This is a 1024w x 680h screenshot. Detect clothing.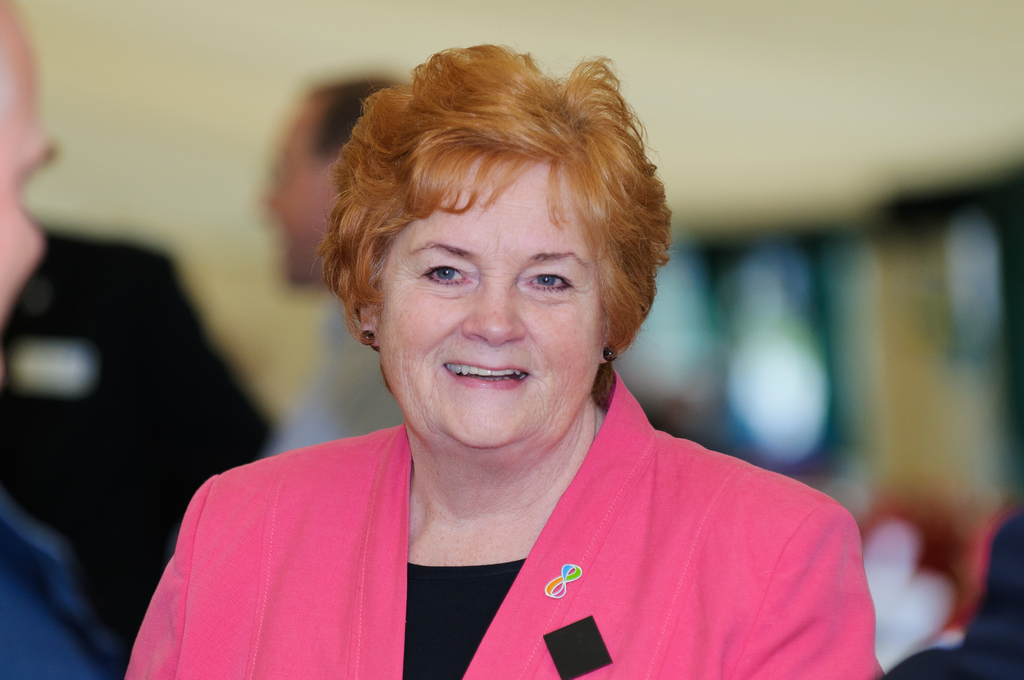
(0,233,285,641).
